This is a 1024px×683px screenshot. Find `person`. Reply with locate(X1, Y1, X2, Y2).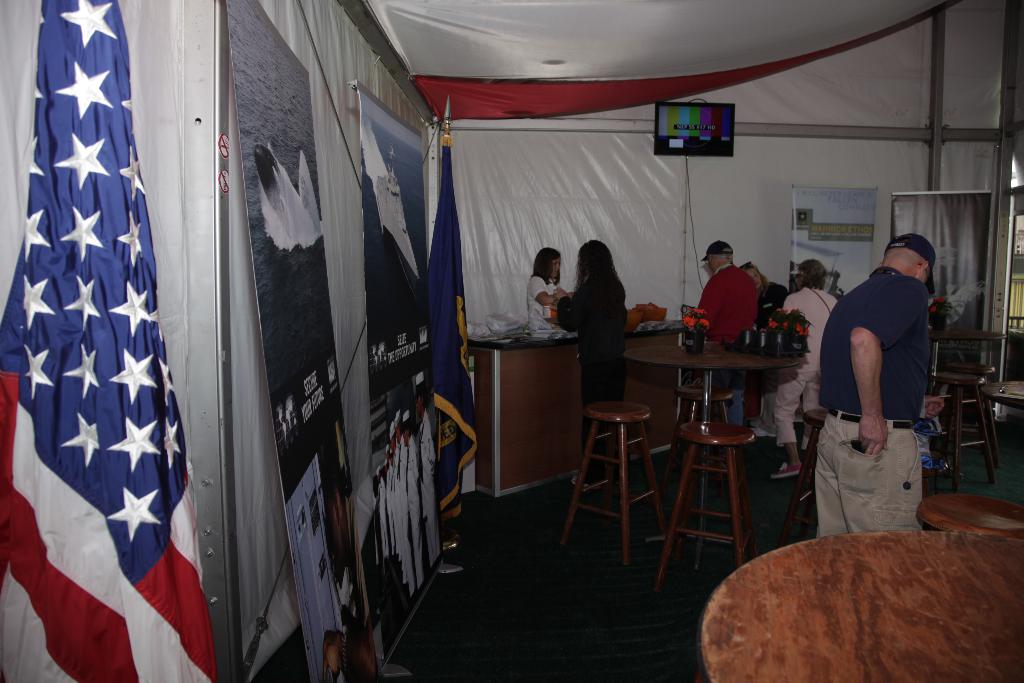
locate(696, 240, 758, 425).
